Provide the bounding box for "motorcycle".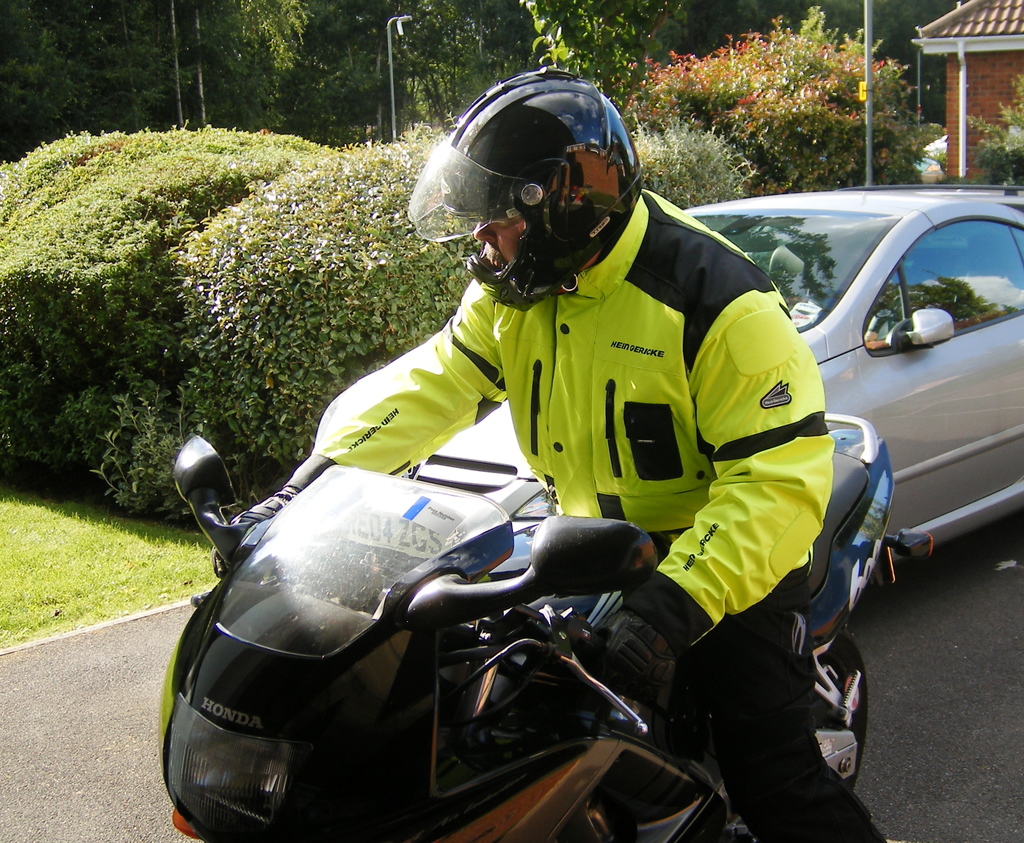
93/268/973/839.
